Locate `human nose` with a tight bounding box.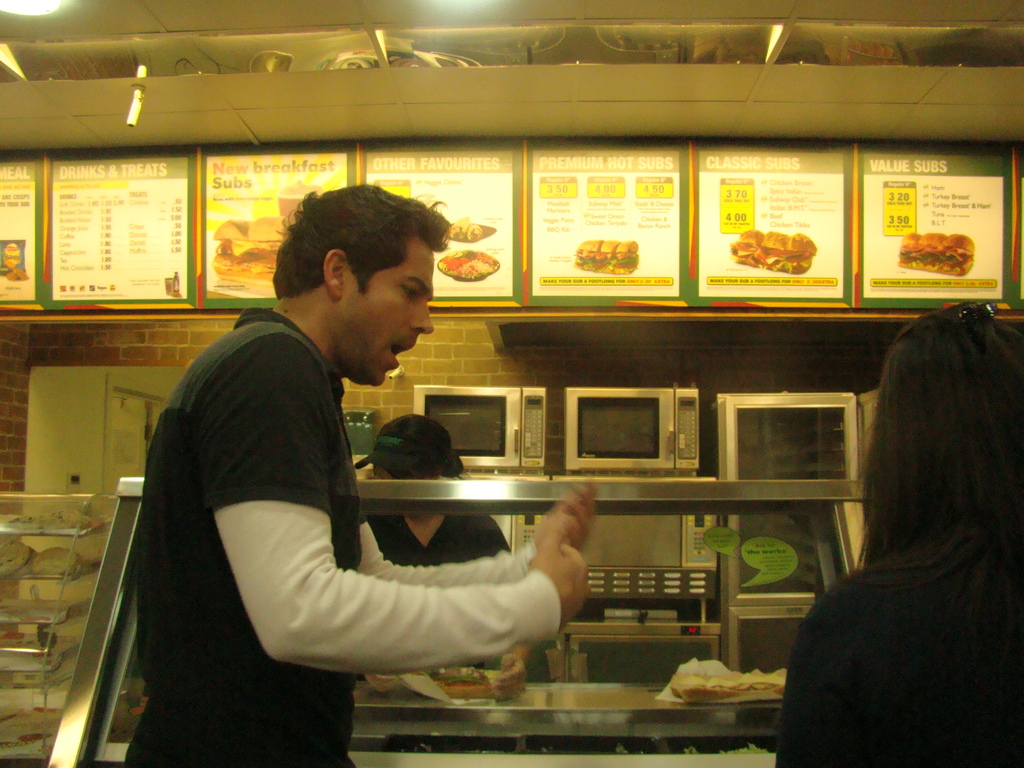
box=[410, 302, 437, 330].
